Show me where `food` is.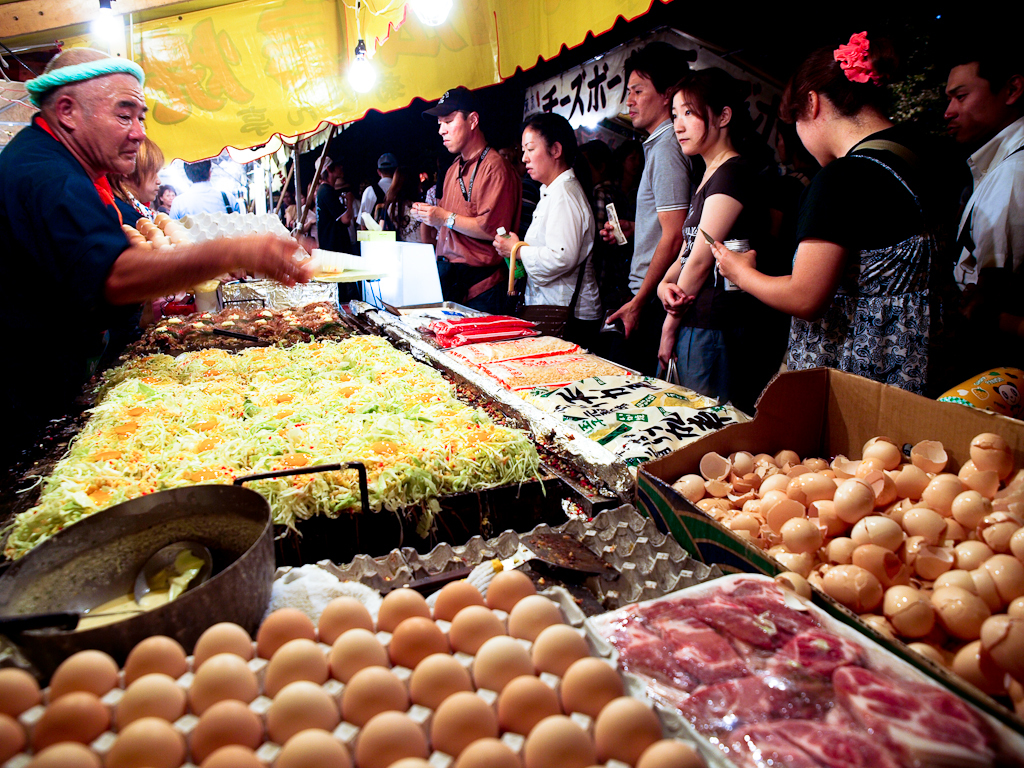
`food` is at select_region(200, 746, 262, 767).
